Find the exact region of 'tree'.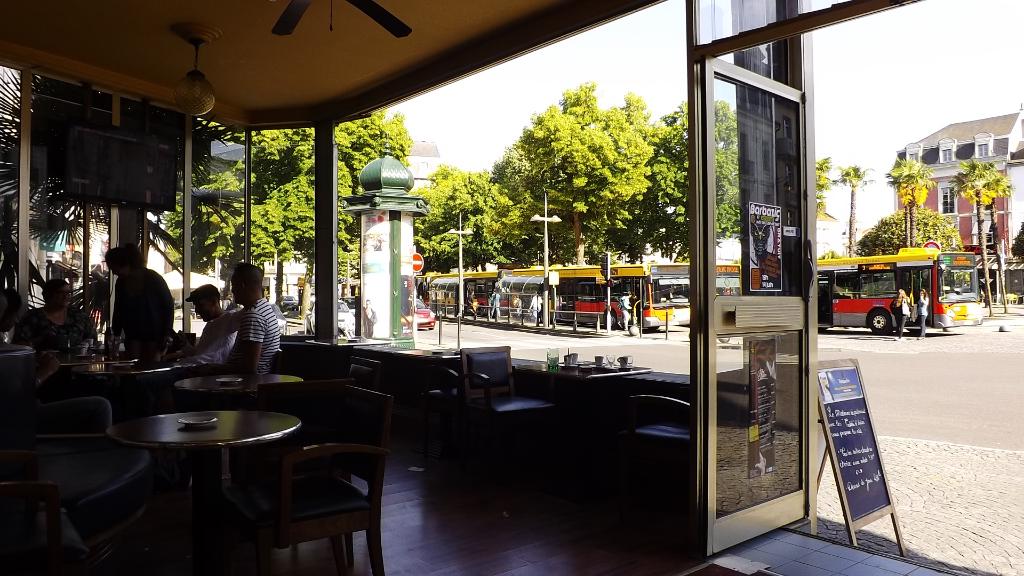
Exact region: <region>450, 64, 692, 267</region>.
